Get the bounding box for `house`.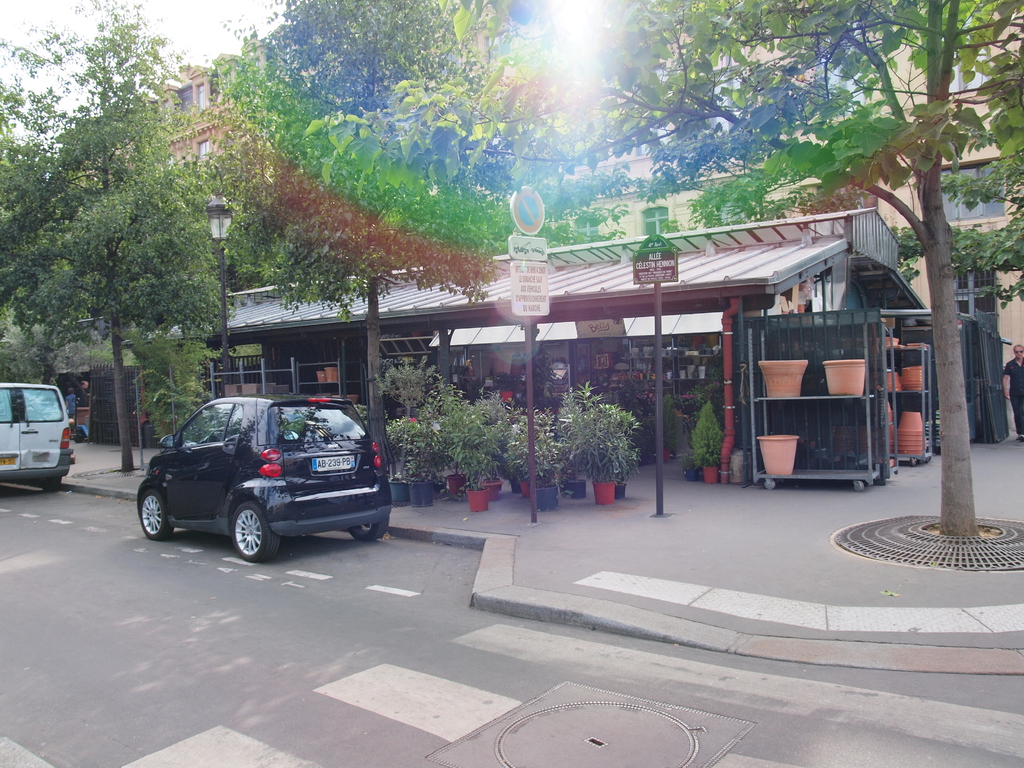
select_region(202, 223, 927, 478).
